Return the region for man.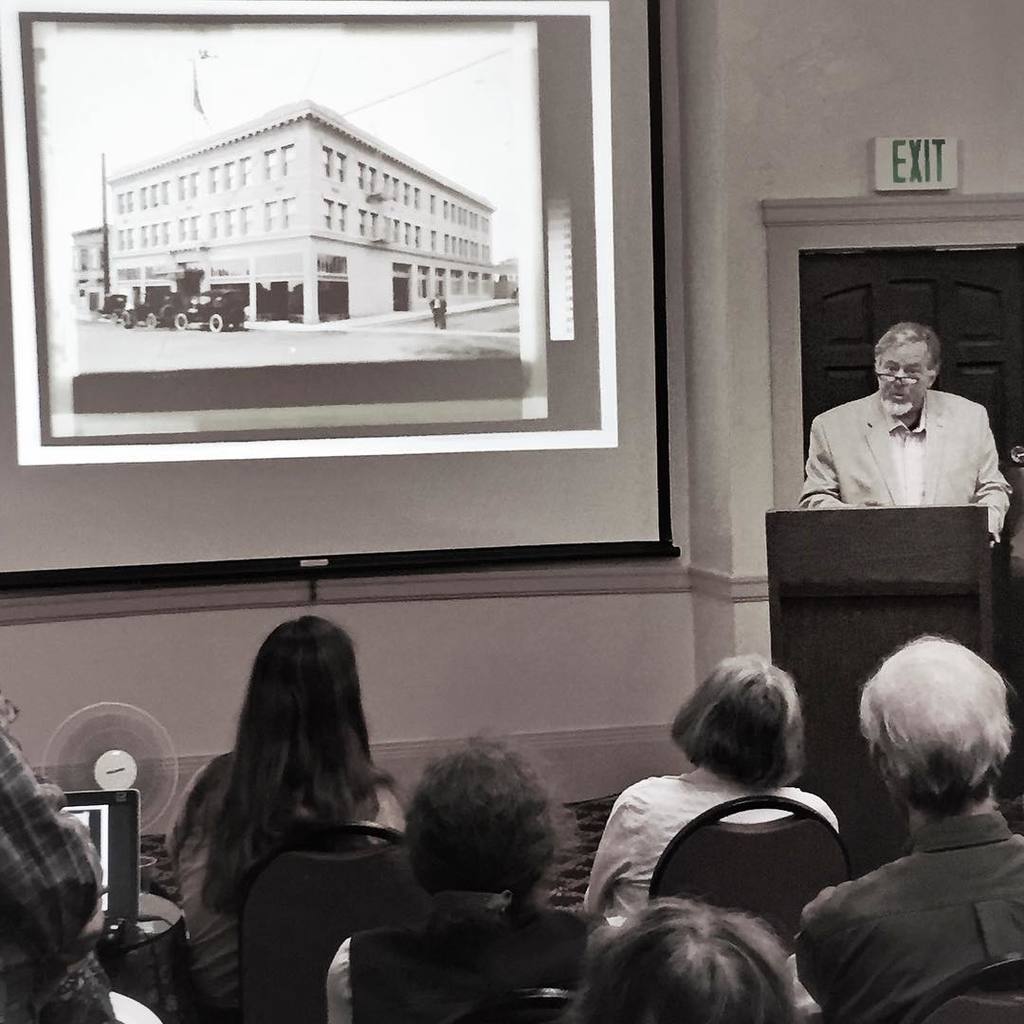
Rect(802, 328, 1011, 533).
